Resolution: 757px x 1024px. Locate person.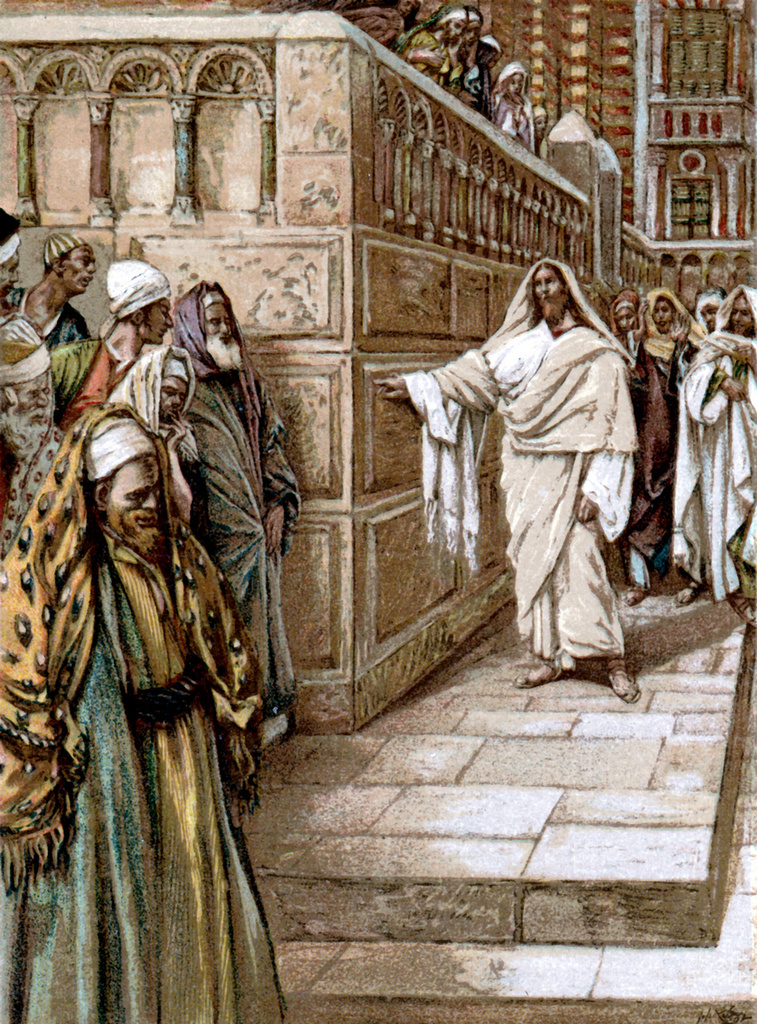
(x1=367, y1=254, x2=649, y2=700).
